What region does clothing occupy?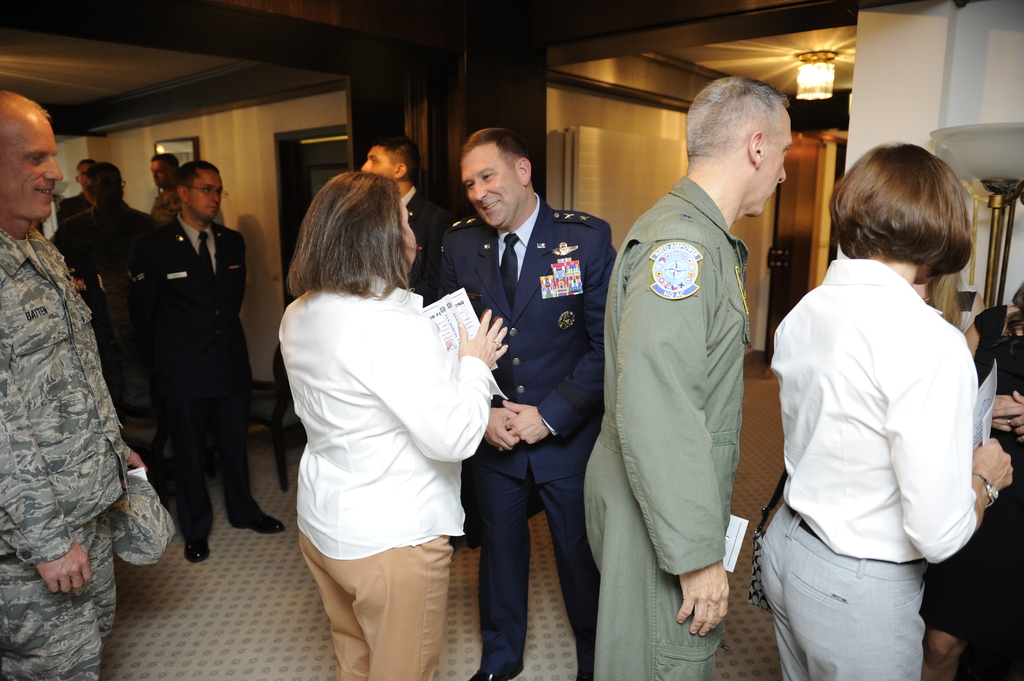
(left=440, top=189, right=620, bottom=675).
